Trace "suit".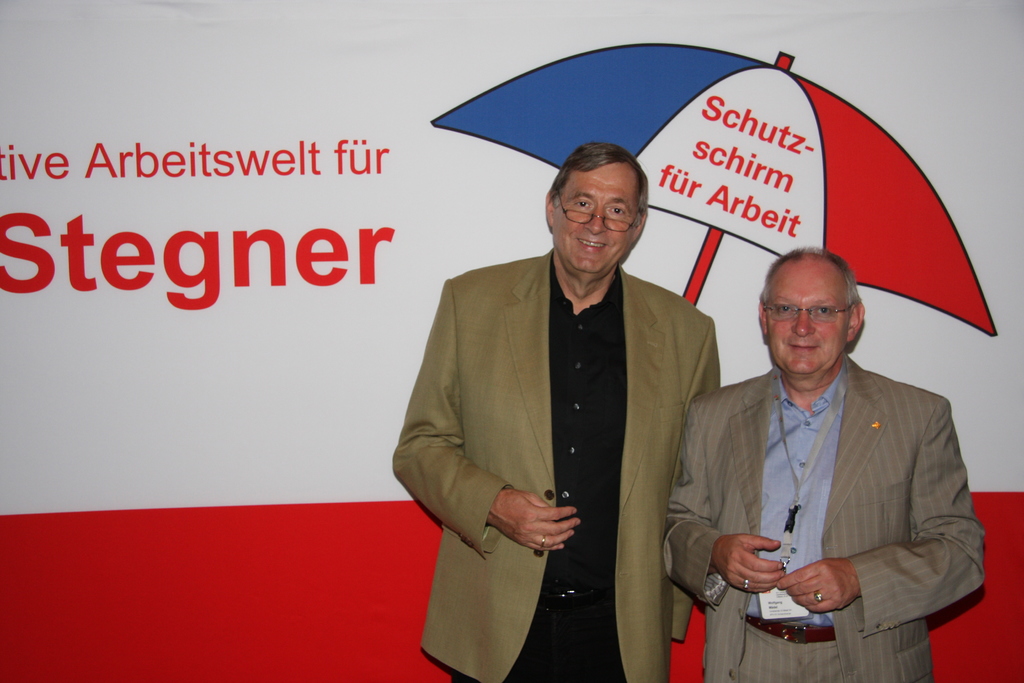
Traced to <box>409,176,719,669</box>.
